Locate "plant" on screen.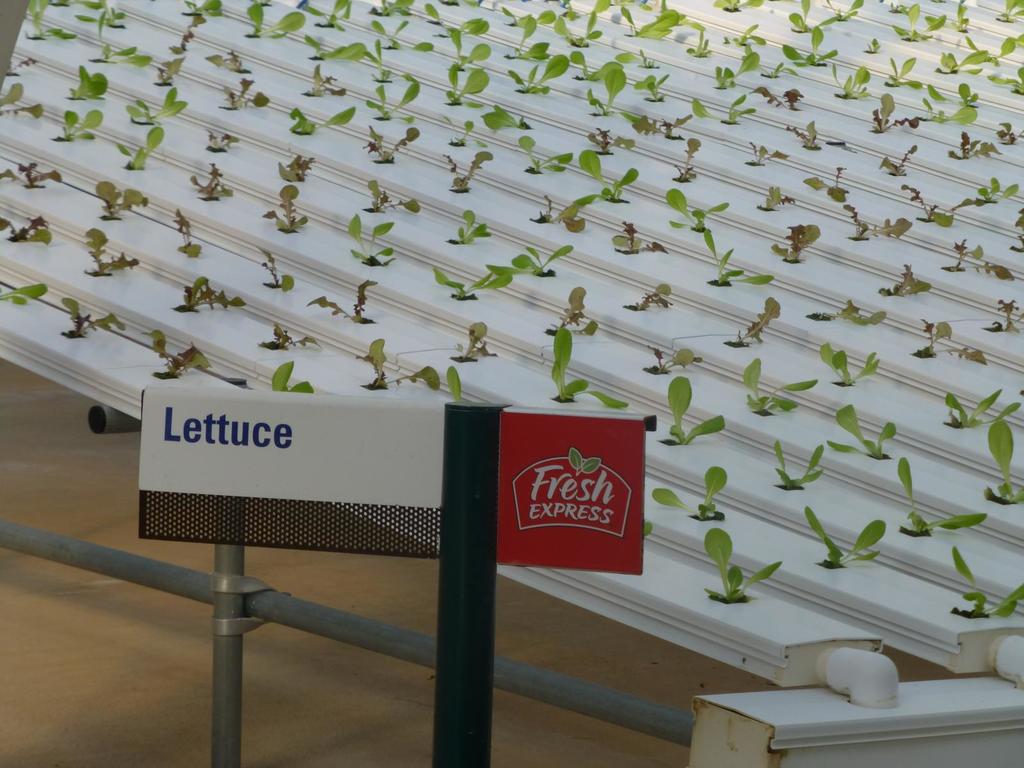
On screen at [713, 0, 762, 12].
